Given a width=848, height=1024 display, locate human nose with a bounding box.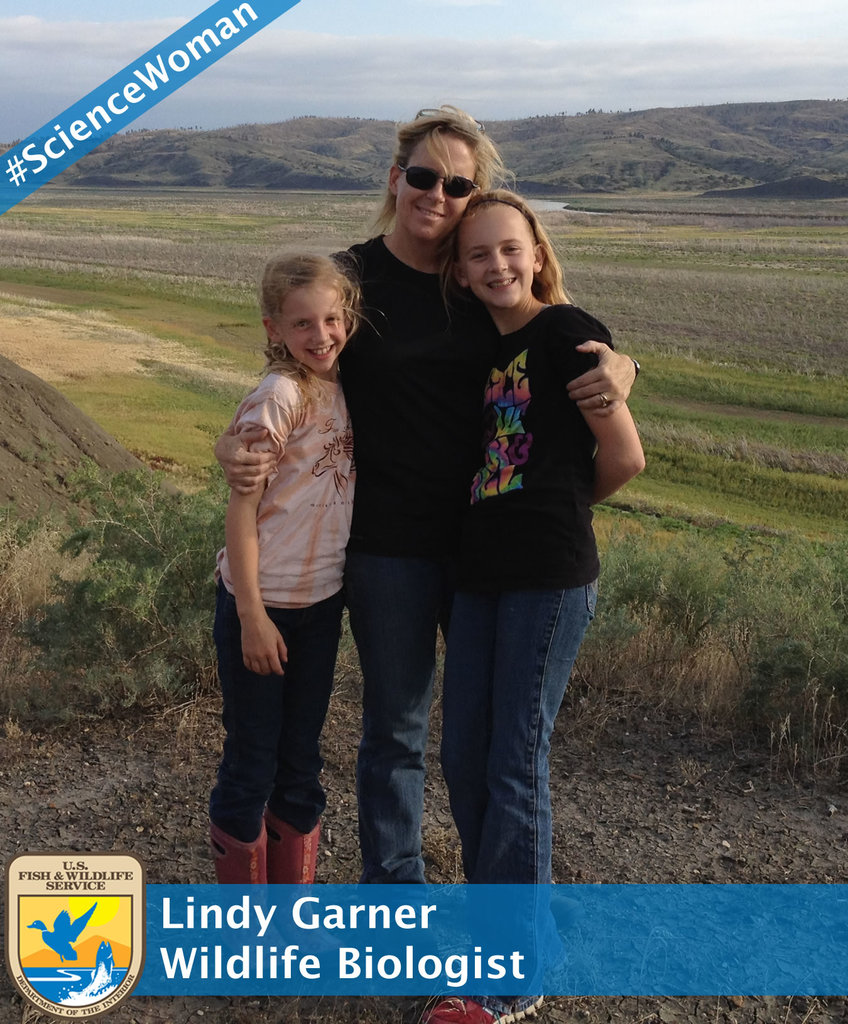
Located: 308, 324, 332, 344.
